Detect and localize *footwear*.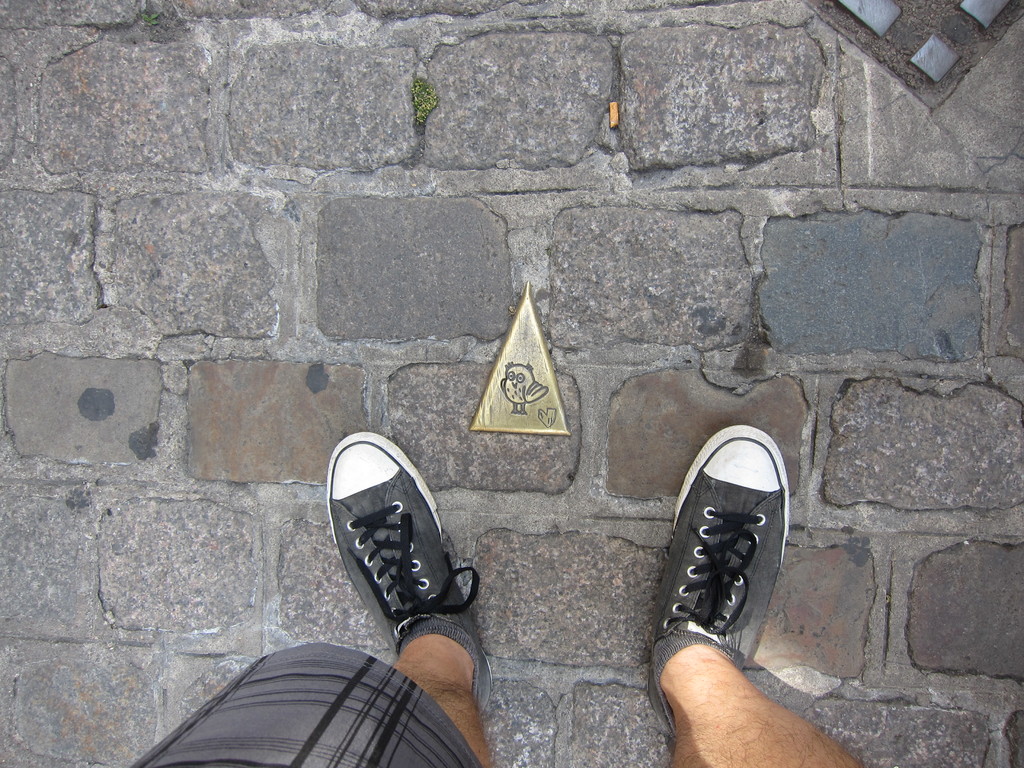
Localized at 635,423,786,717.
